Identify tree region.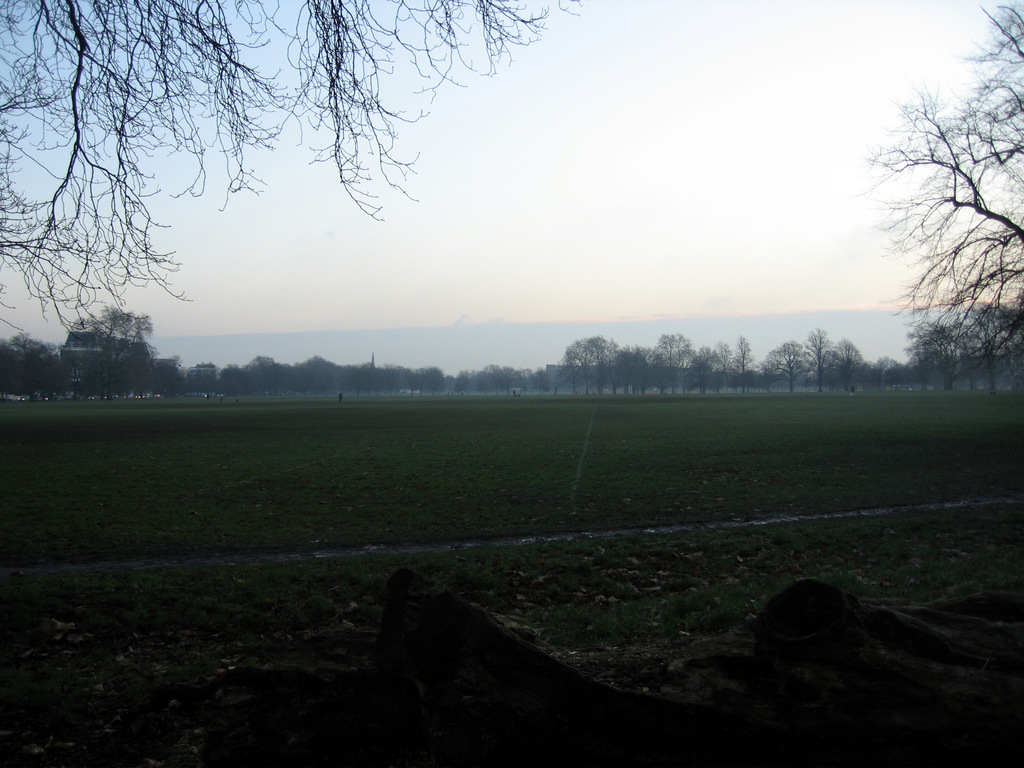
Region: box=[0, 331, 56, 409].
